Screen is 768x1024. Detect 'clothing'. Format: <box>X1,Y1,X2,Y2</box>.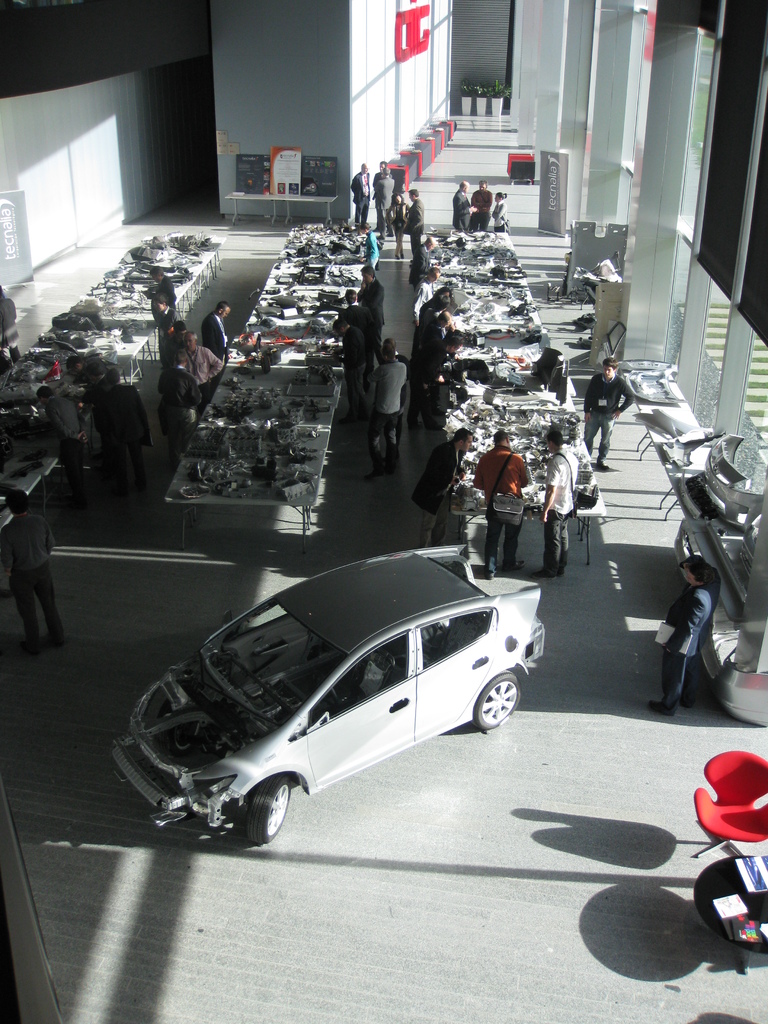
<box>154,364,205,461</box>.
